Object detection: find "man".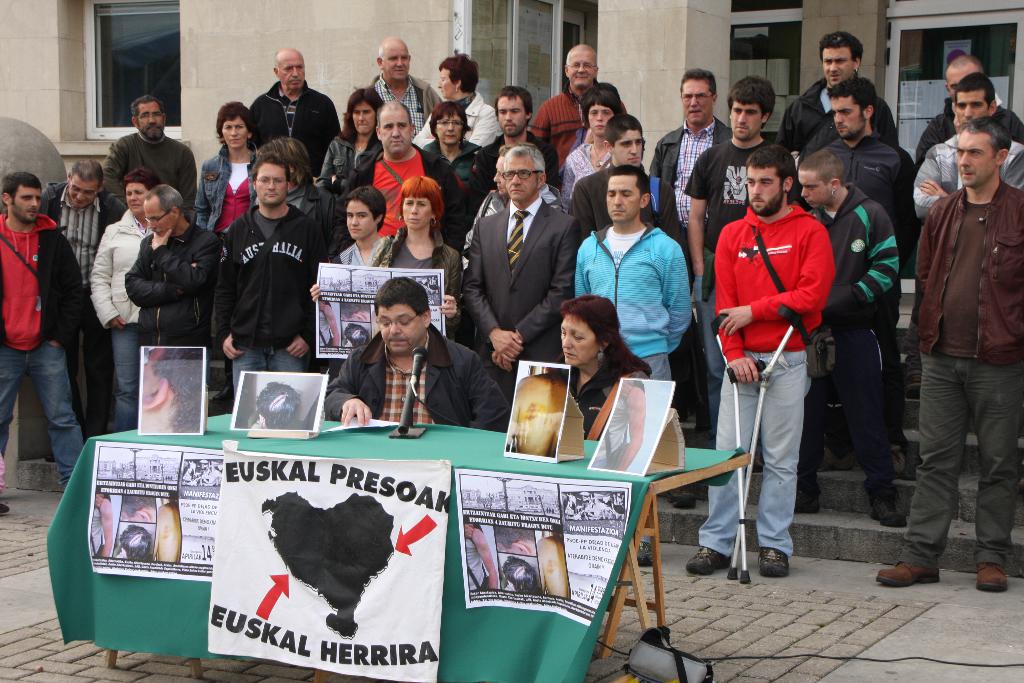
<region>222, 154, 324, 404</region>.
